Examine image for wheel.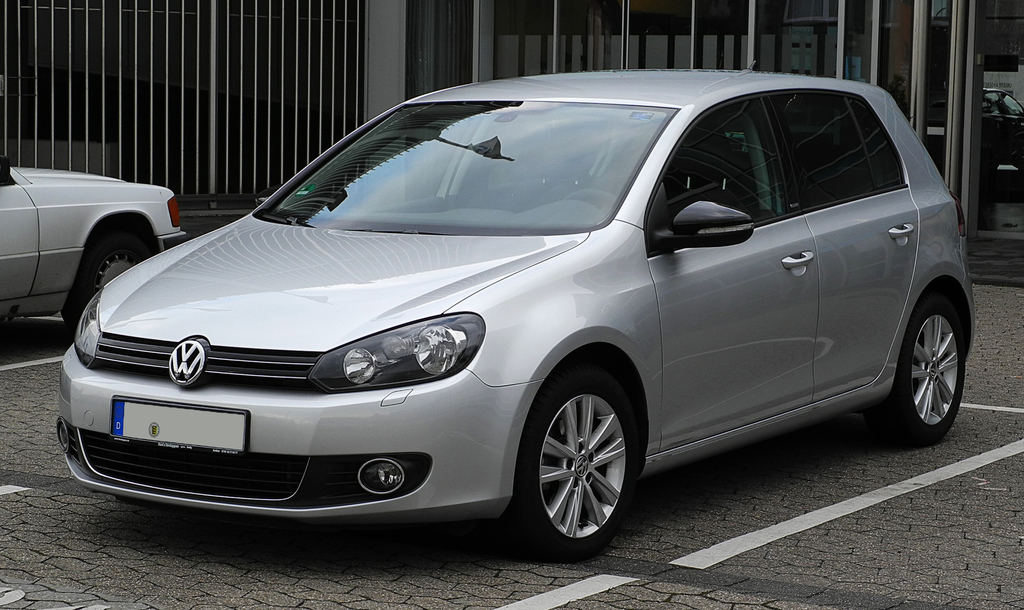
Examination result: pyautogui.locateOnScreen(60, 216, 149, 333).
